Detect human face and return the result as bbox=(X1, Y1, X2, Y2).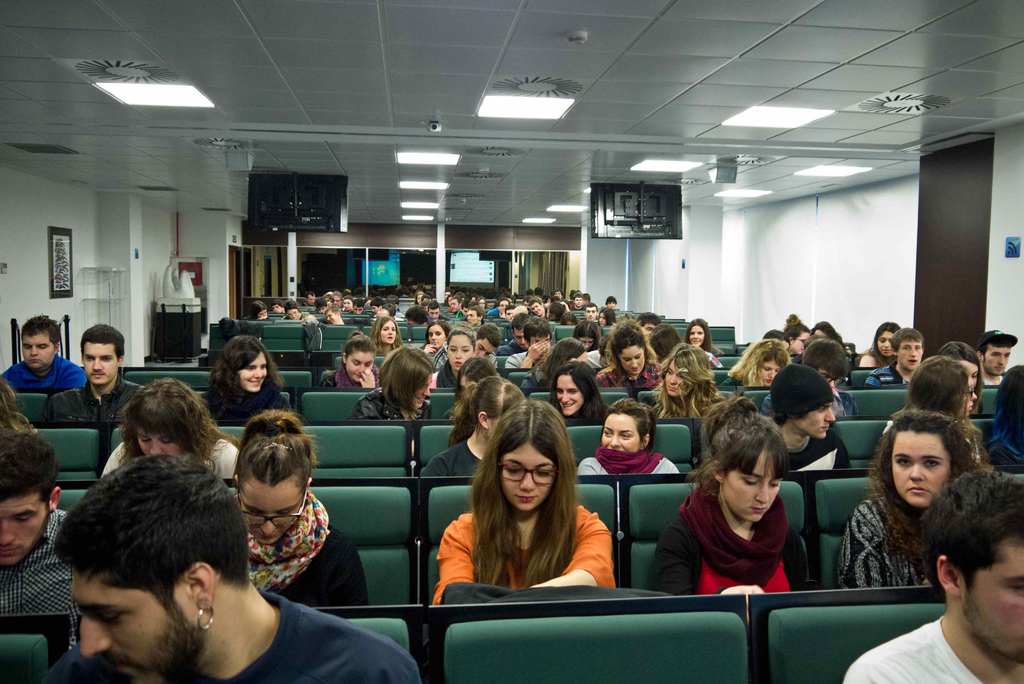
bbox=(19, 331, 56, 369).
